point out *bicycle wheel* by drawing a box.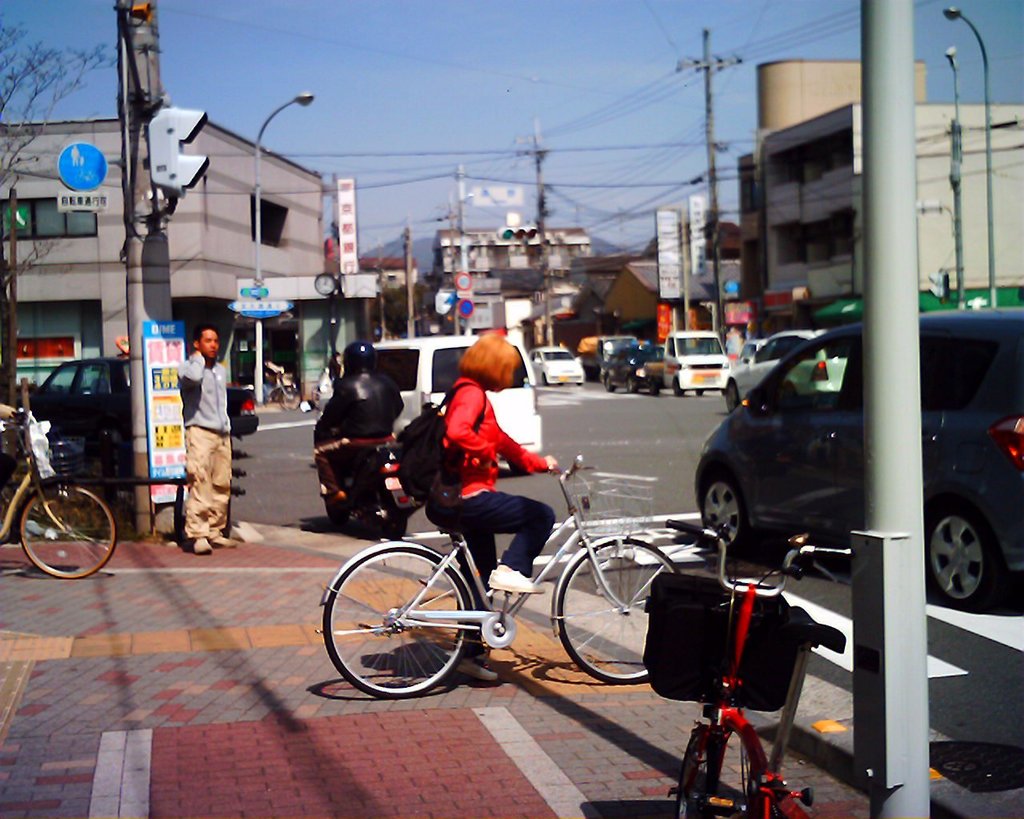
Rect(18, 481, 119, 582).
